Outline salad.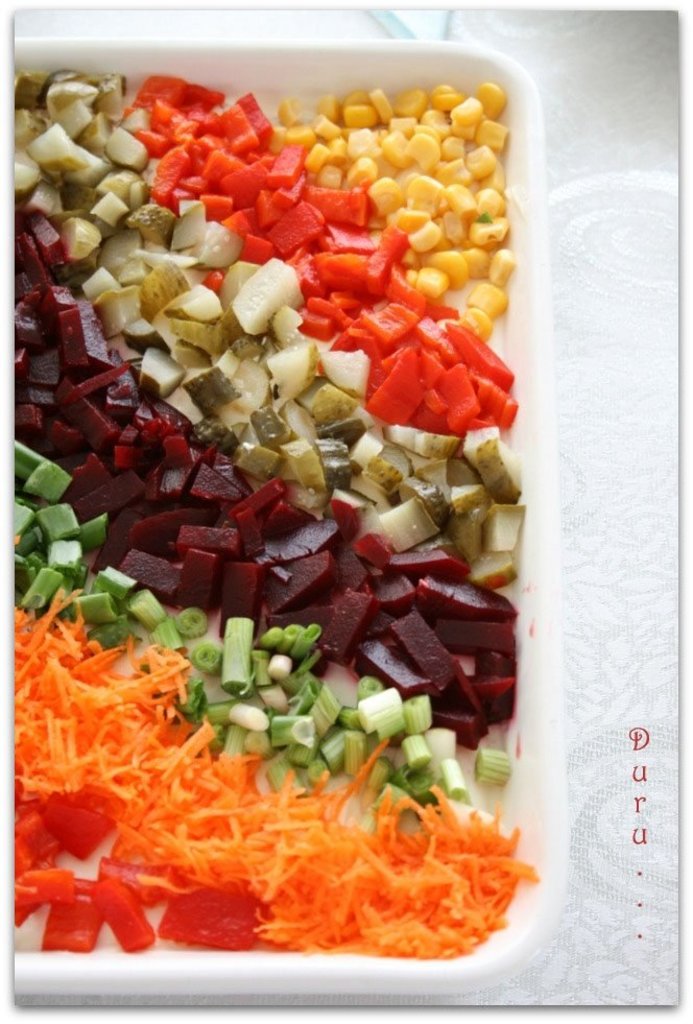
Outline: box(6, 71, 520, 961).
